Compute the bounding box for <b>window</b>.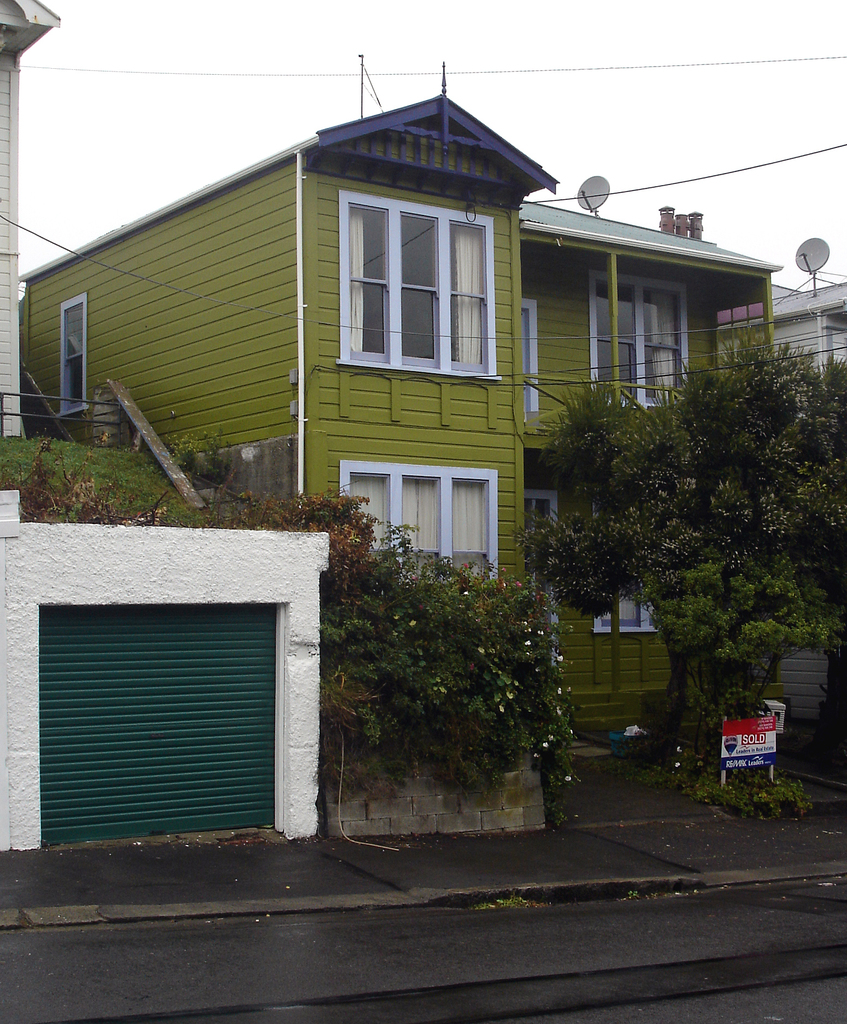
l=59, t=289, r=85, b=420.
